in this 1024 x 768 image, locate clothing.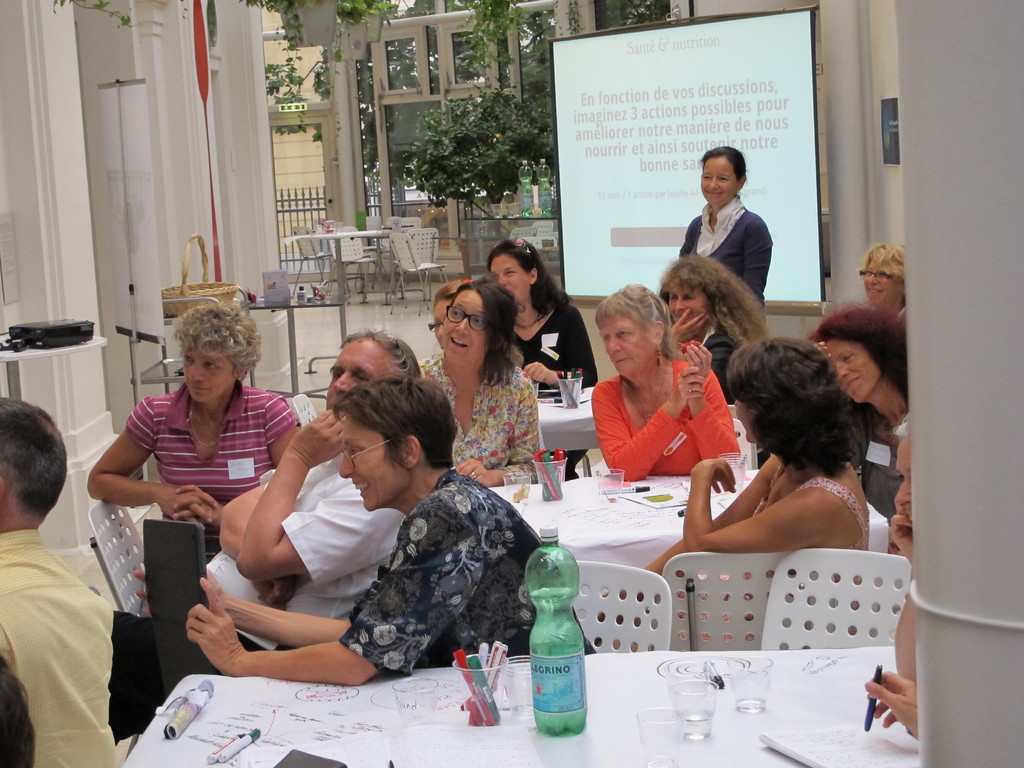
Bounding box: pyautogui.locateOnScreen(679, 191, 774, 321).
